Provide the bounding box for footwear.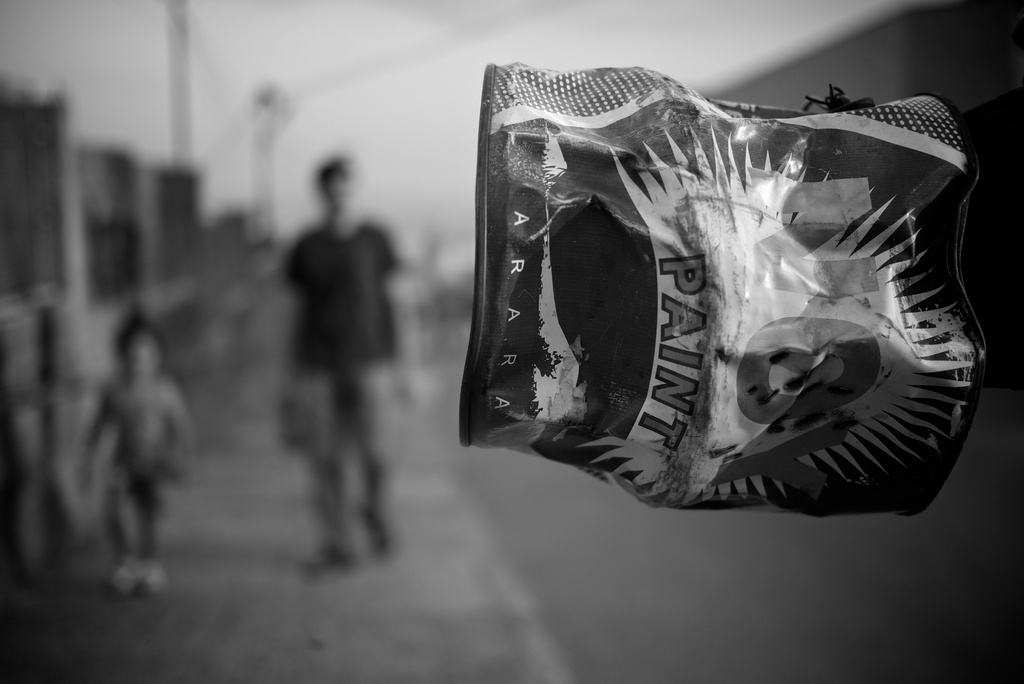
box=[144, 559, 168, 595].
